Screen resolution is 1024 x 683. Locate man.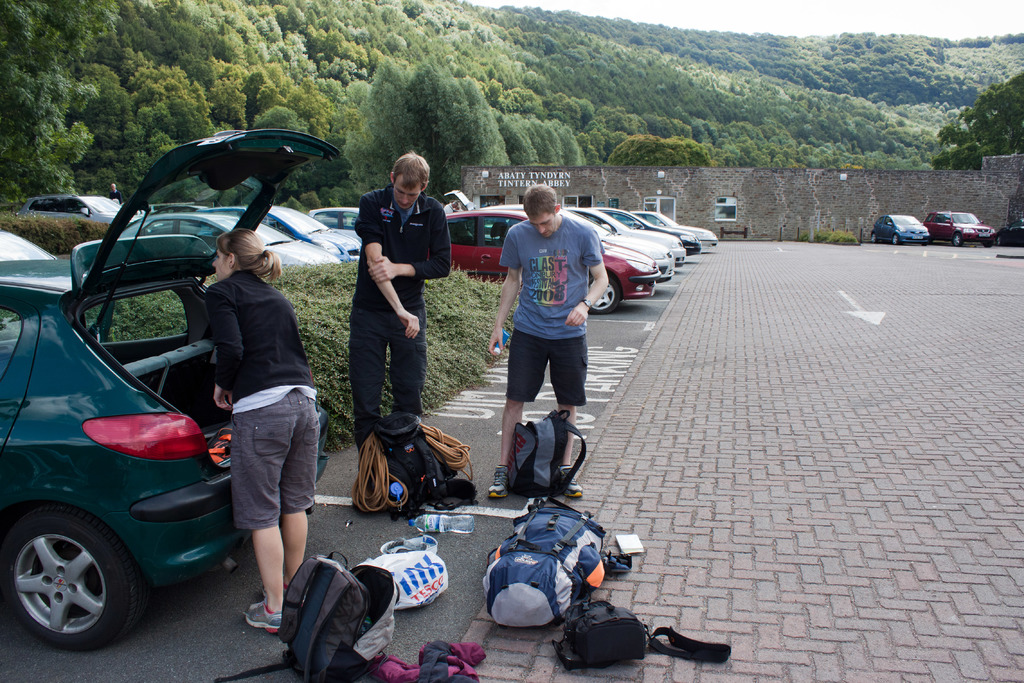
box=[495, 192, 605, 457].
